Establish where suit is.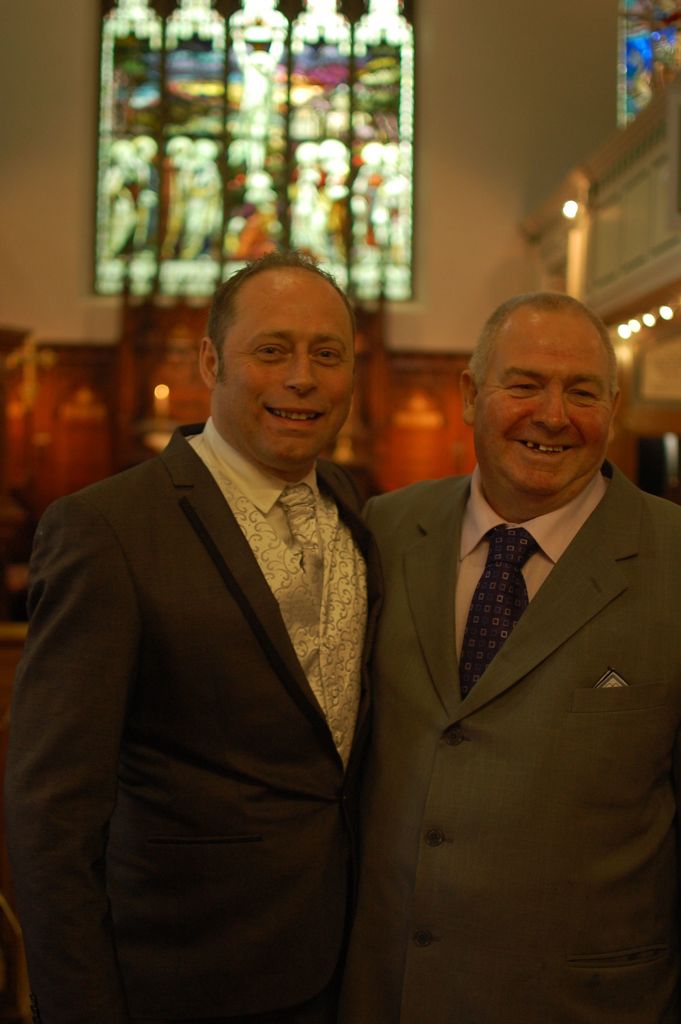
Established at crop(0, 414, 383, 1023).
